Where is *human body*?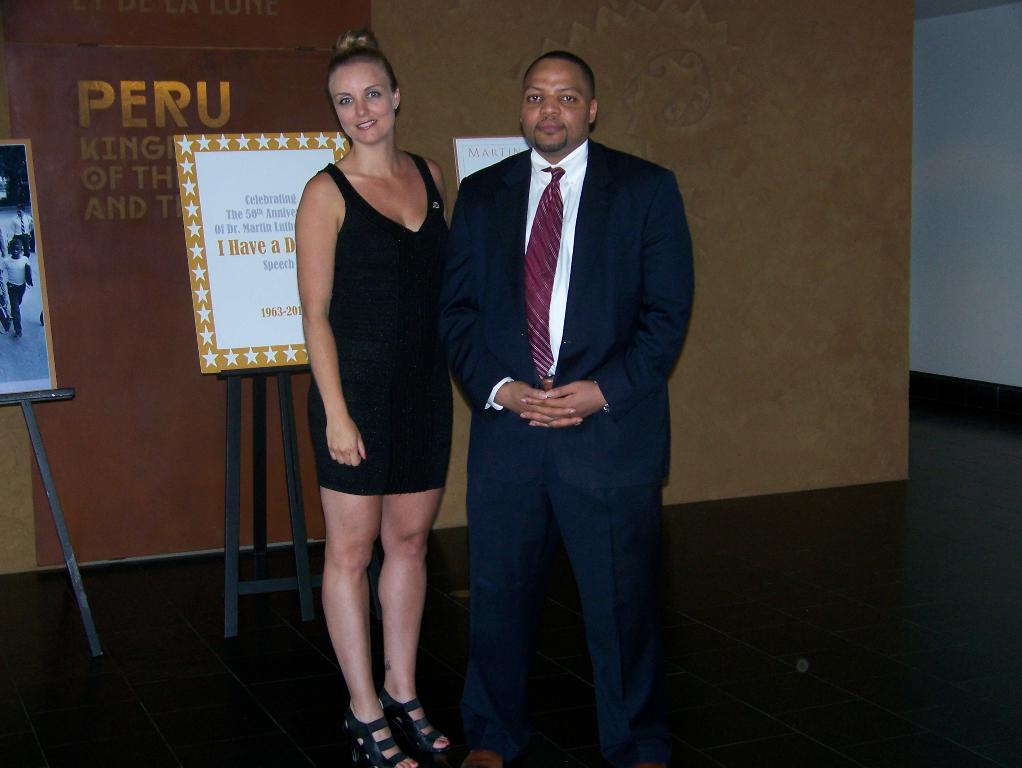
[1, 245, 29, 330].
